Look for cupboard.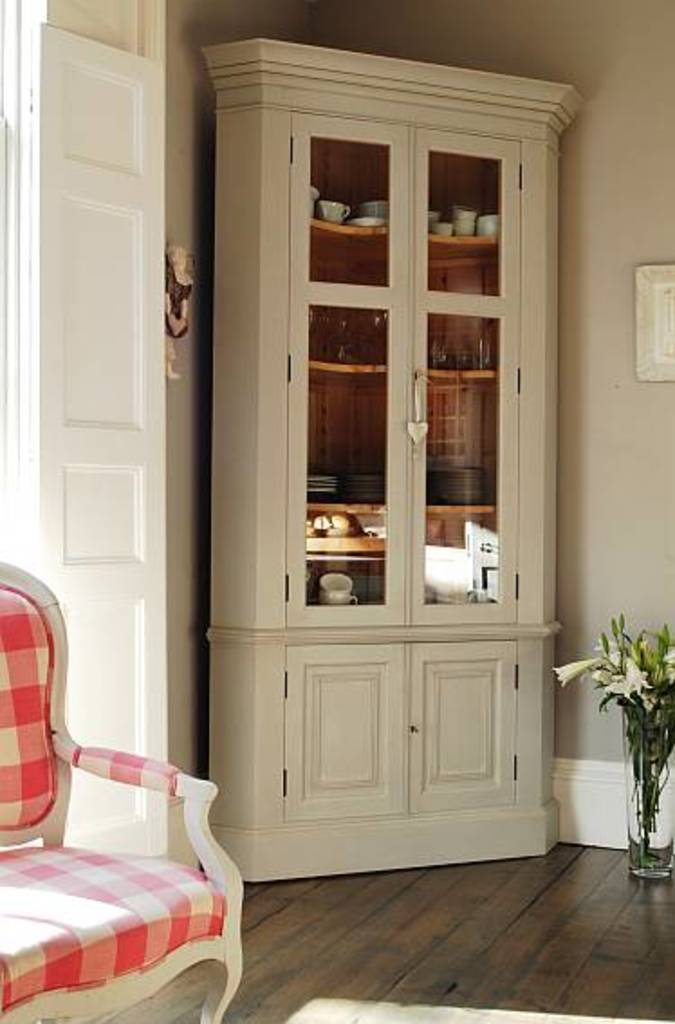
Found: [197, 40, 585, 883].
